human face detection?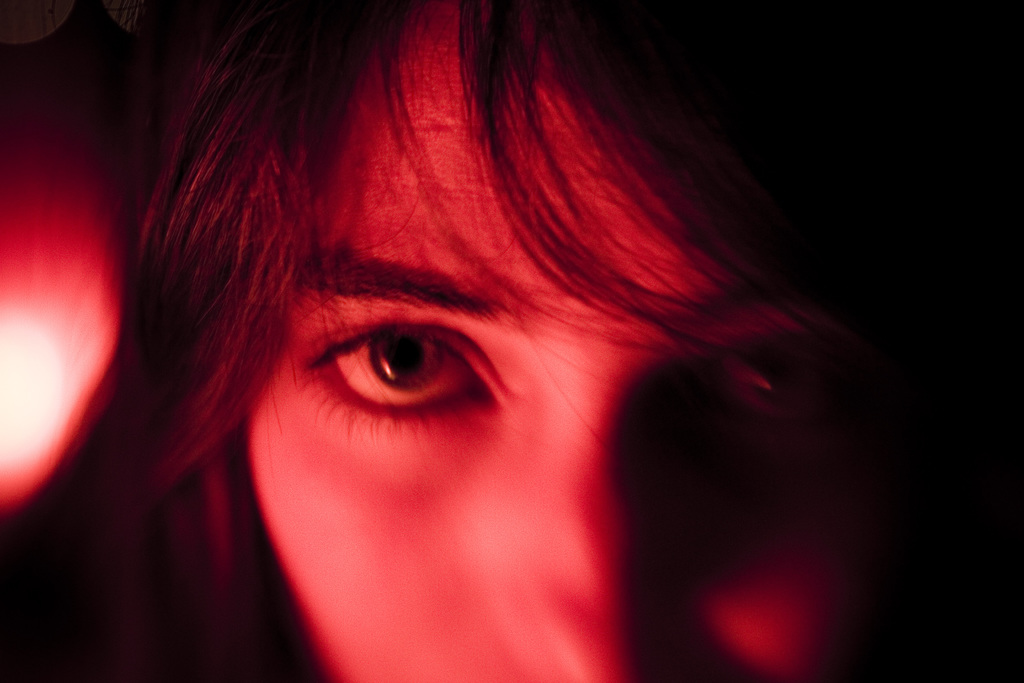
l=248, t=0, r=876, b=682
